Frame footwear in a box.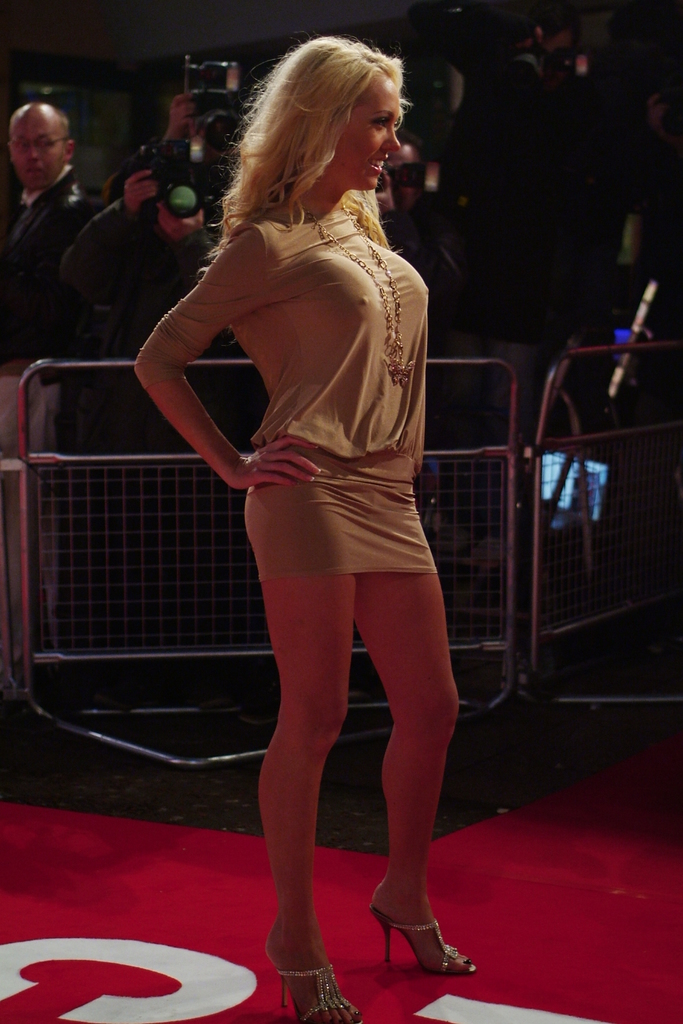
<box>277,964,353,1023</box>.
